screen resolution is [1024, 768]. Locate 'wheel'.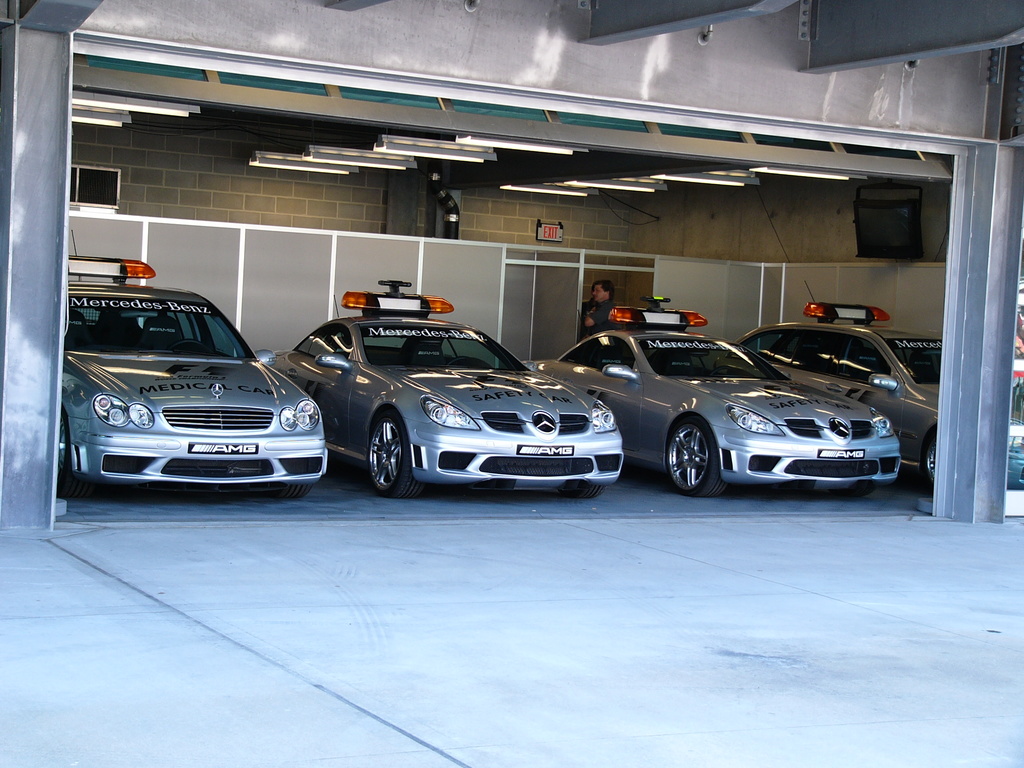
l=56, t=422, r=82, b=495.
